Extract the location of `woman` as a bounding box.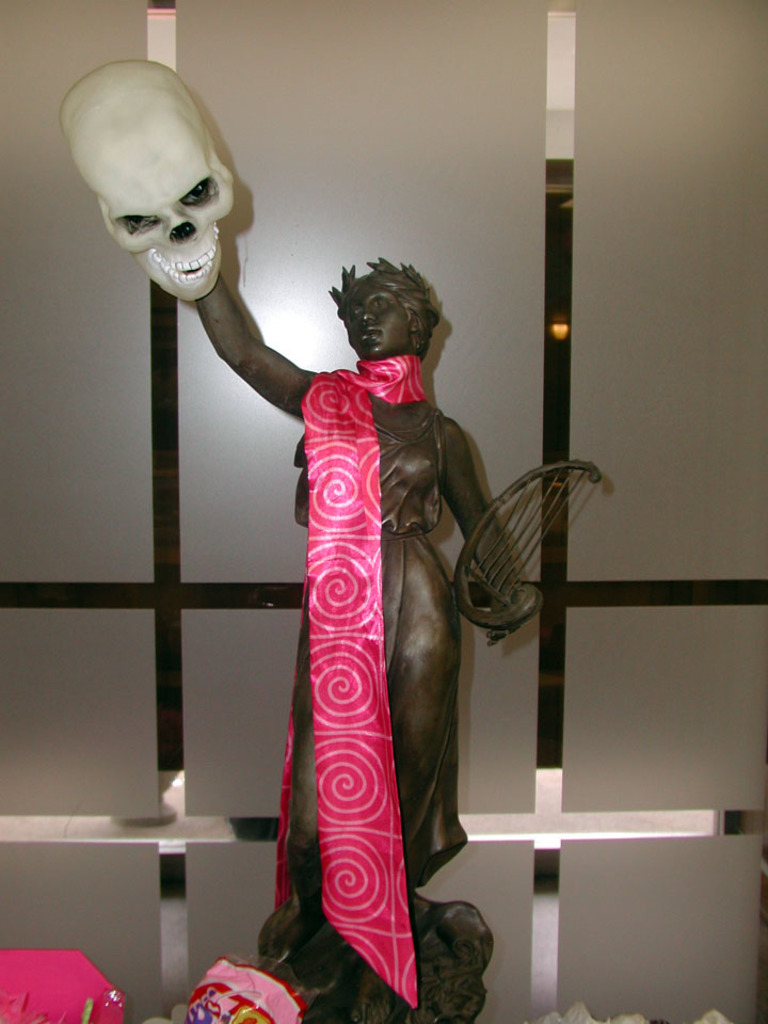
x1=193 y1=247 x2=543 y2=1023.
